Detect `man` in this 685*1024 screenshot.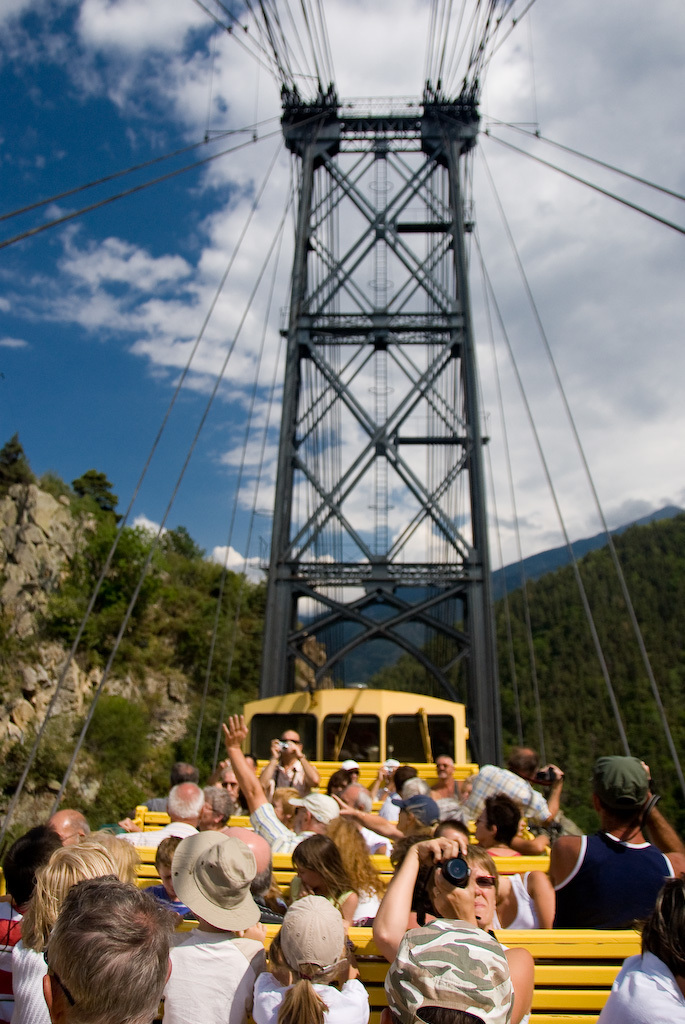
Detection: 456:750:562:826.
